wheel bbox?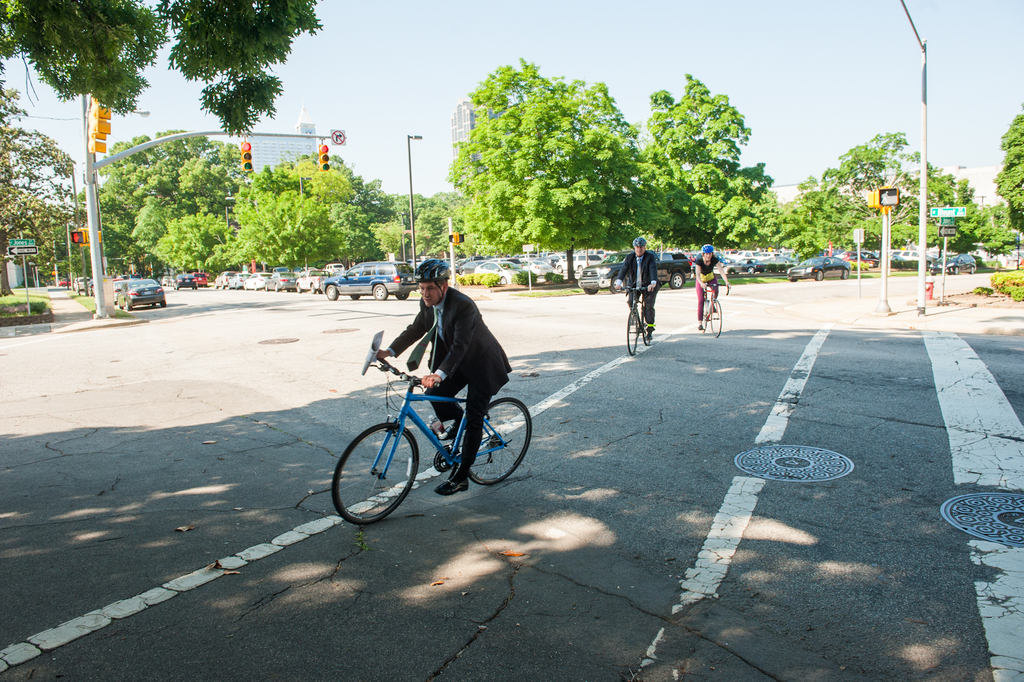
123:298:130:313
